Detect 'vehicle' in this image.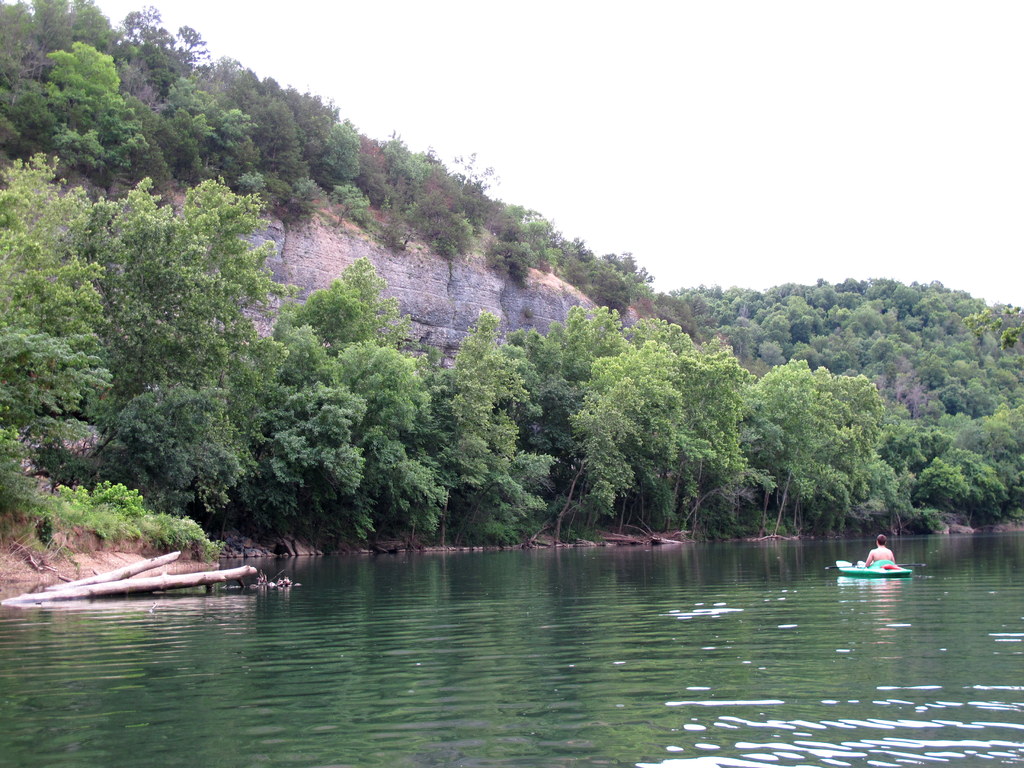
Detection: box(823, 558, 925, 582).
